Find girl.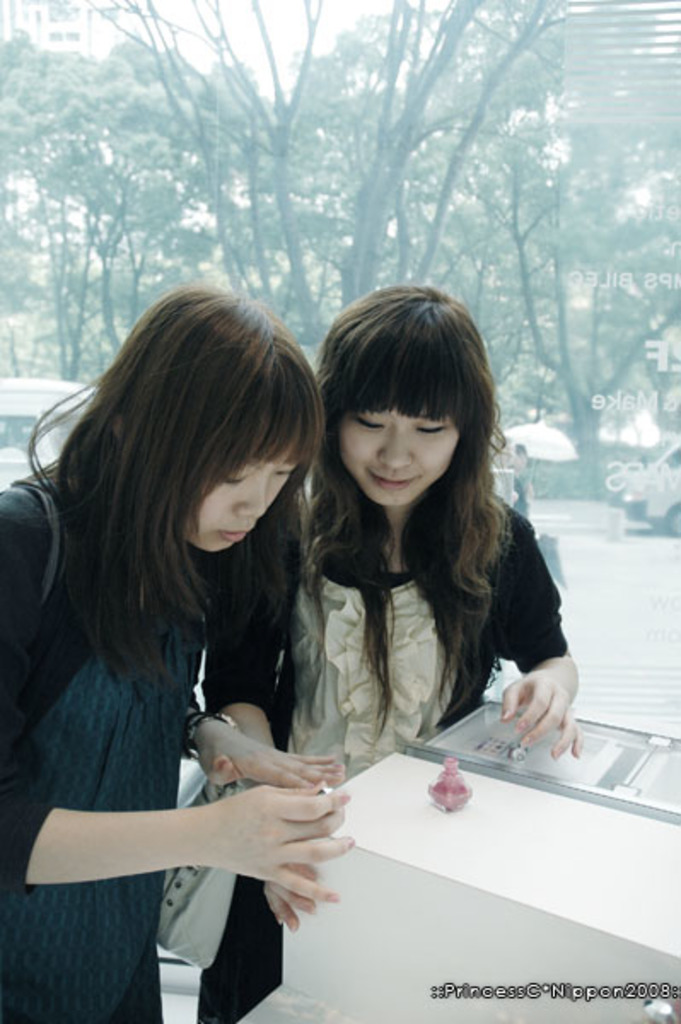
0, 290, 350, 1022.
